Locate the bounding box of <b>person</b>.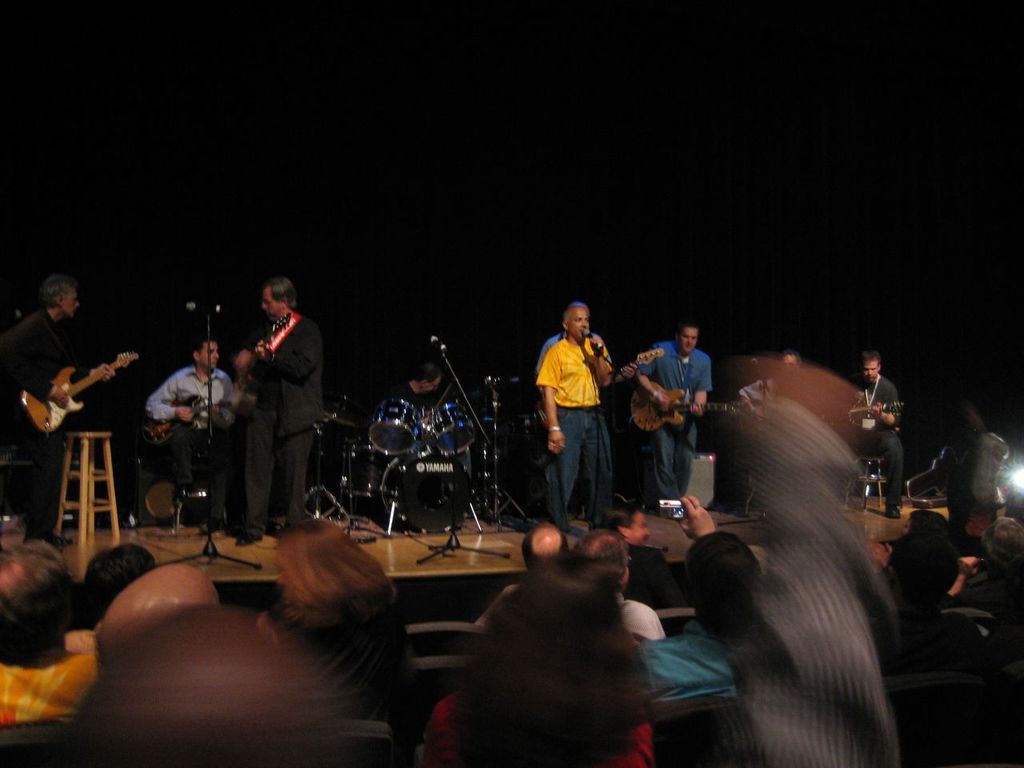
Bounding box: bbox(97, 555, 231, 655).
